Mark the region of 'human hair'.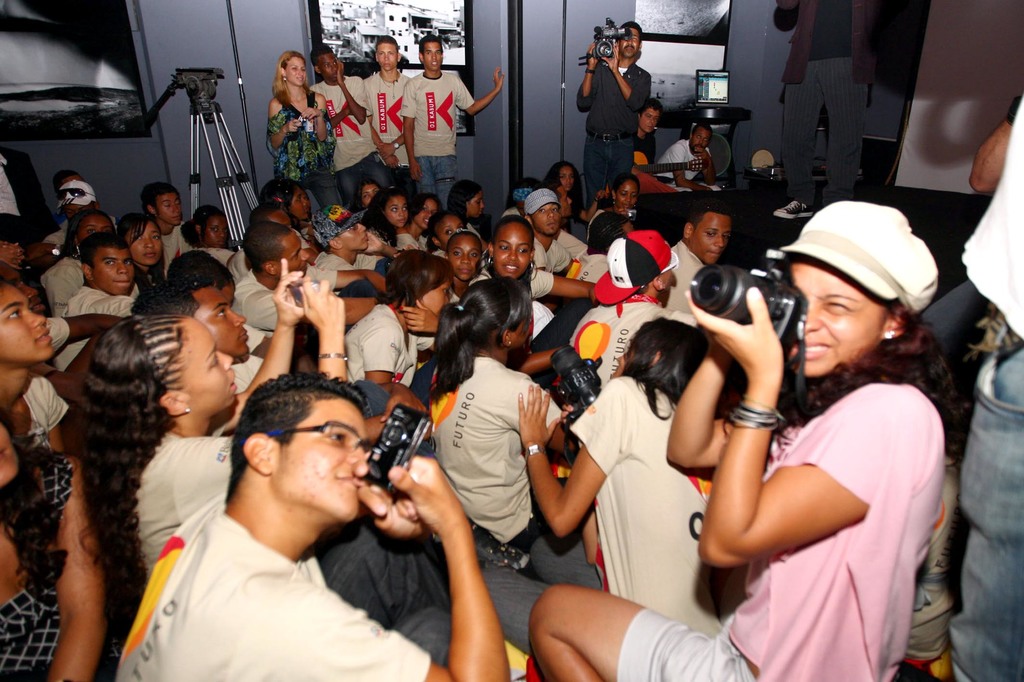
Region: 271:52:302:119.
